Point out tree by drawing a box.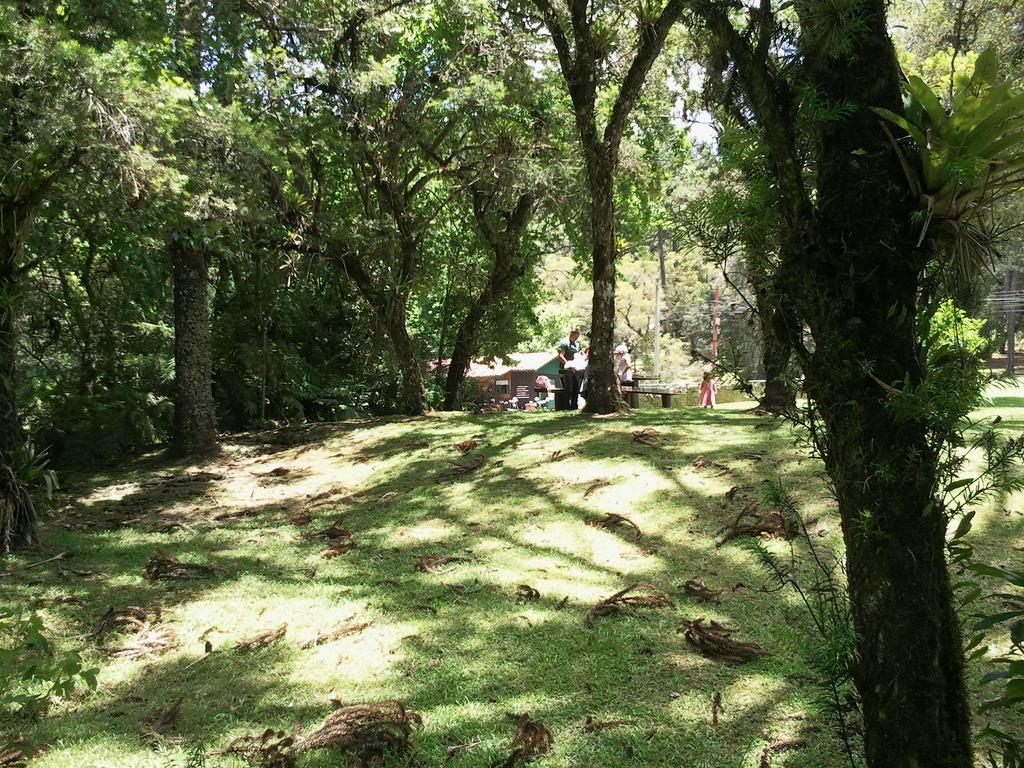
[left=876, top=49, right=1004, bottom=156].
